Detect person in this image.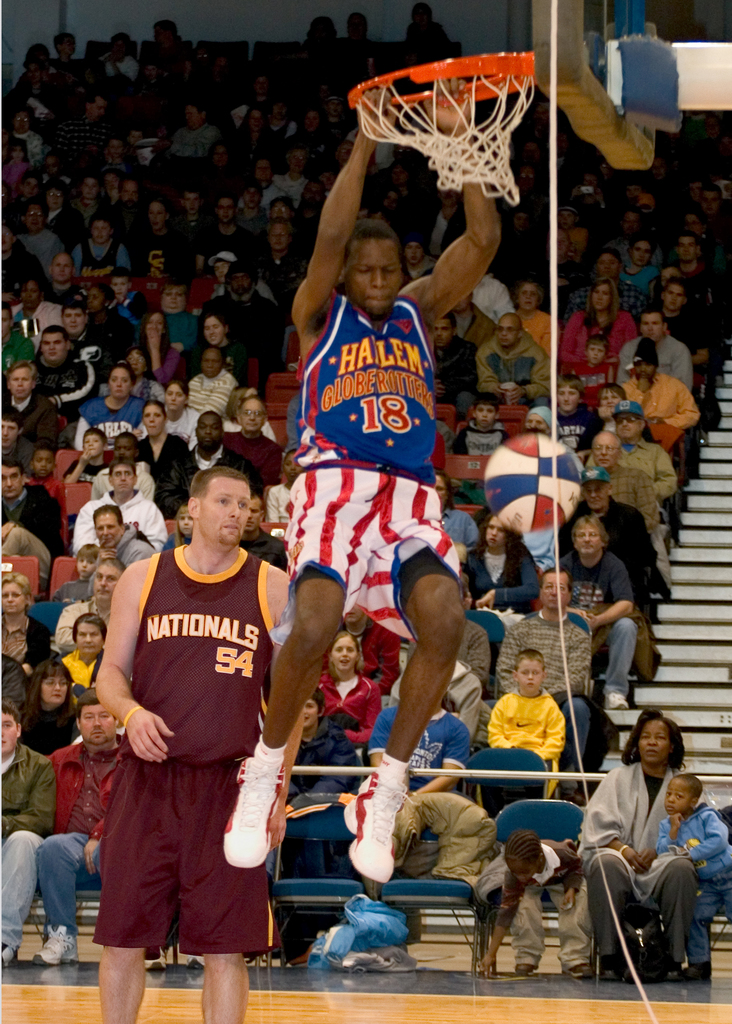
Detection: left=65, top=93, right=111, bottom=168.
